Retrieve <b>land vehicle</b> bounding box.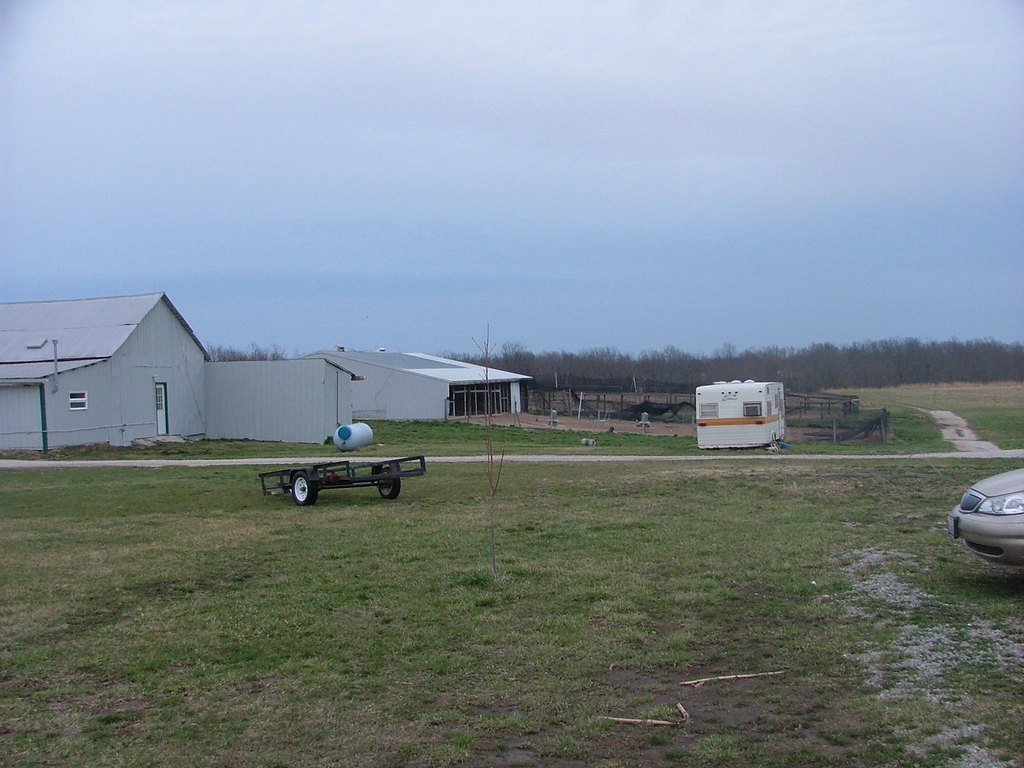
Bounding box: bbox=(262, 459, 427, 505).
